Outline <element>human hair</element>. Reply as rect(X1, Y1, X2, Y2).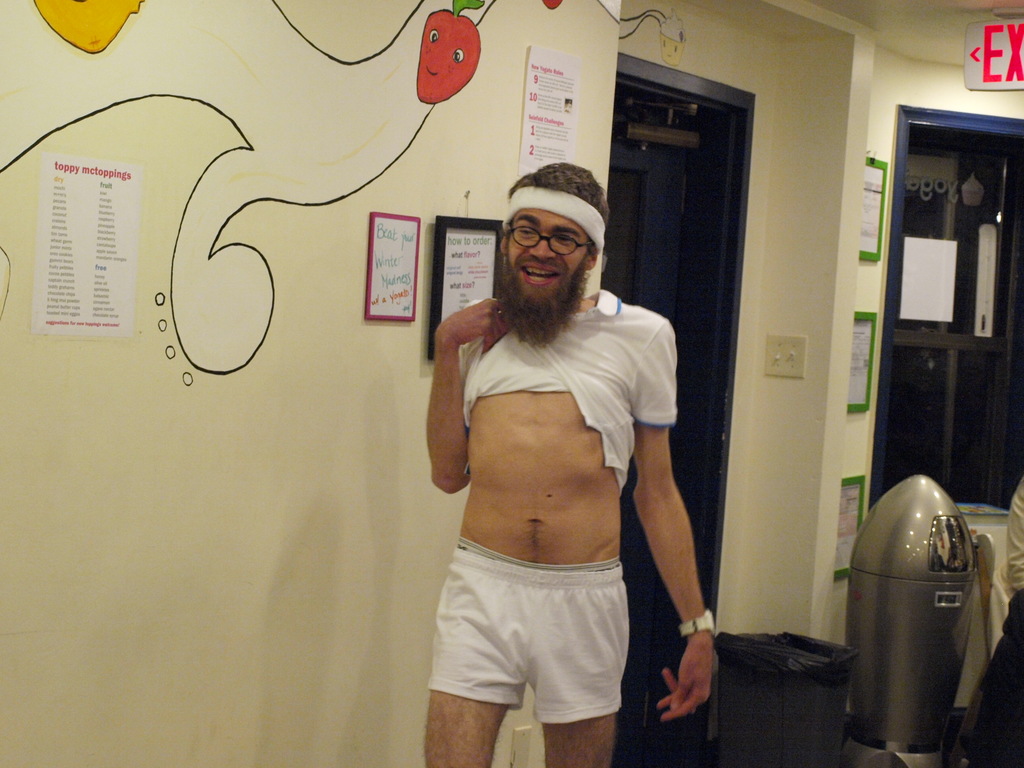
rect(509, 161, 609, 228).
